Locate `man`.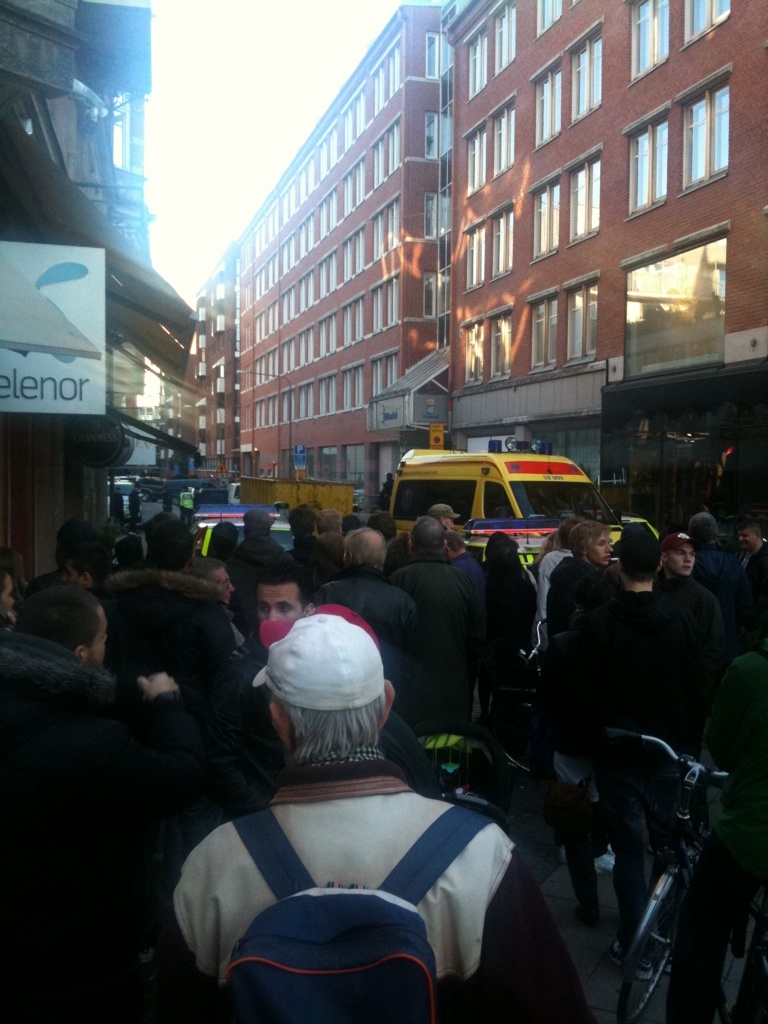
Bounding box: (13,584,182,746).
